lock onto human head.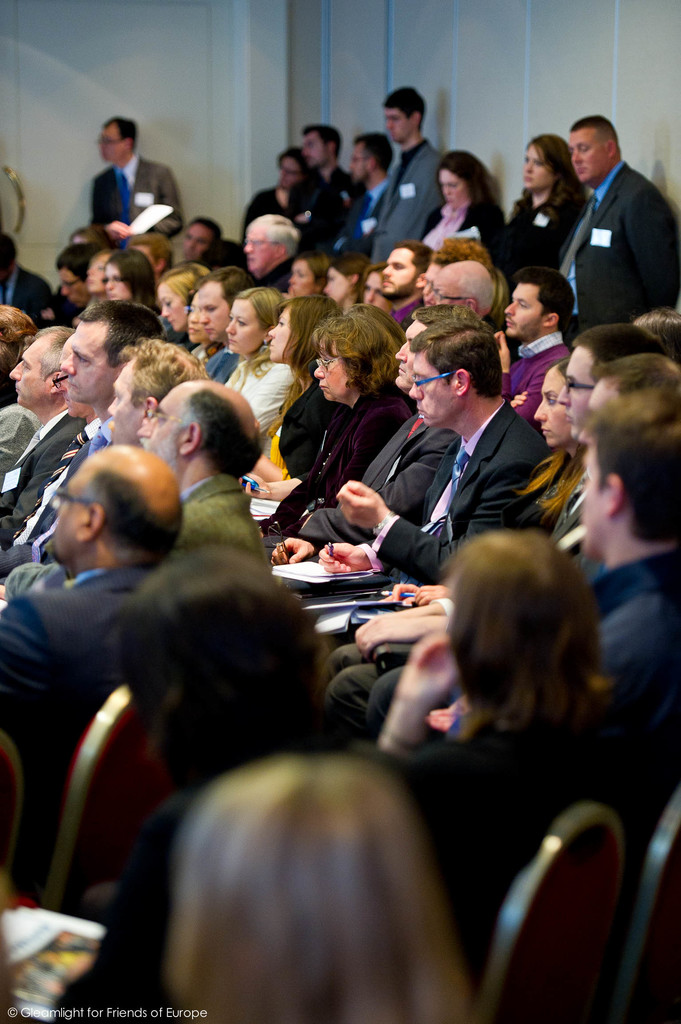
Locked: left=578, top=354, right=680, bottom=455.
